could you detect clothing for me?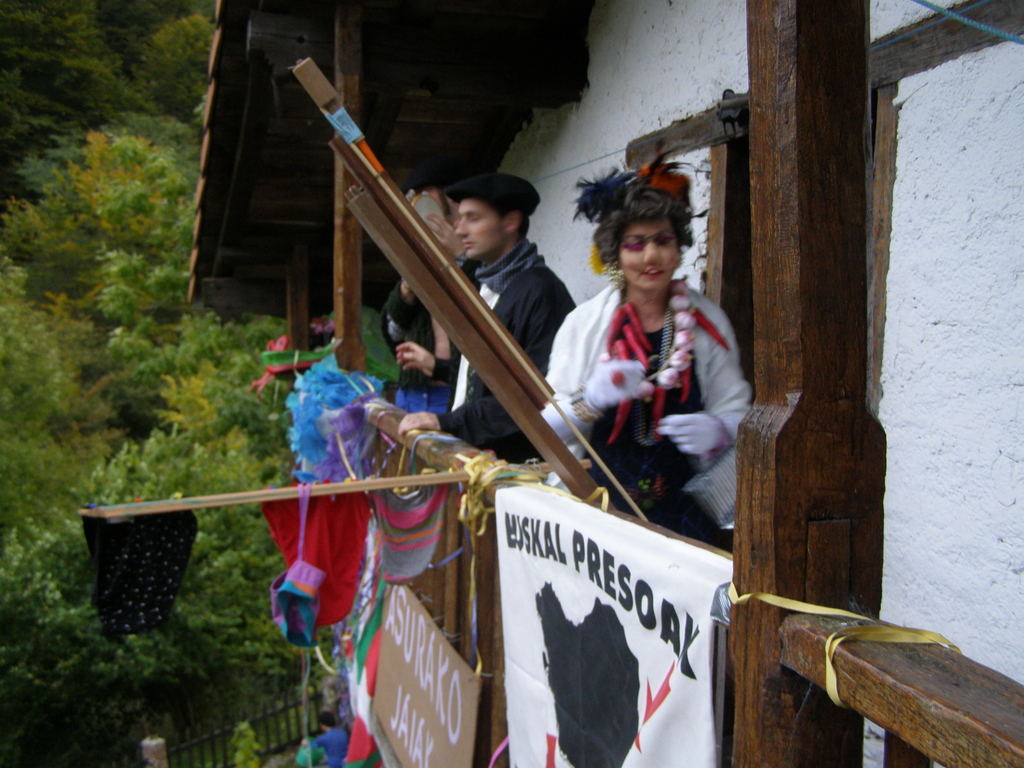
Detection result: pyautogui.locateOnScreen(541, 278, 751, 542).
